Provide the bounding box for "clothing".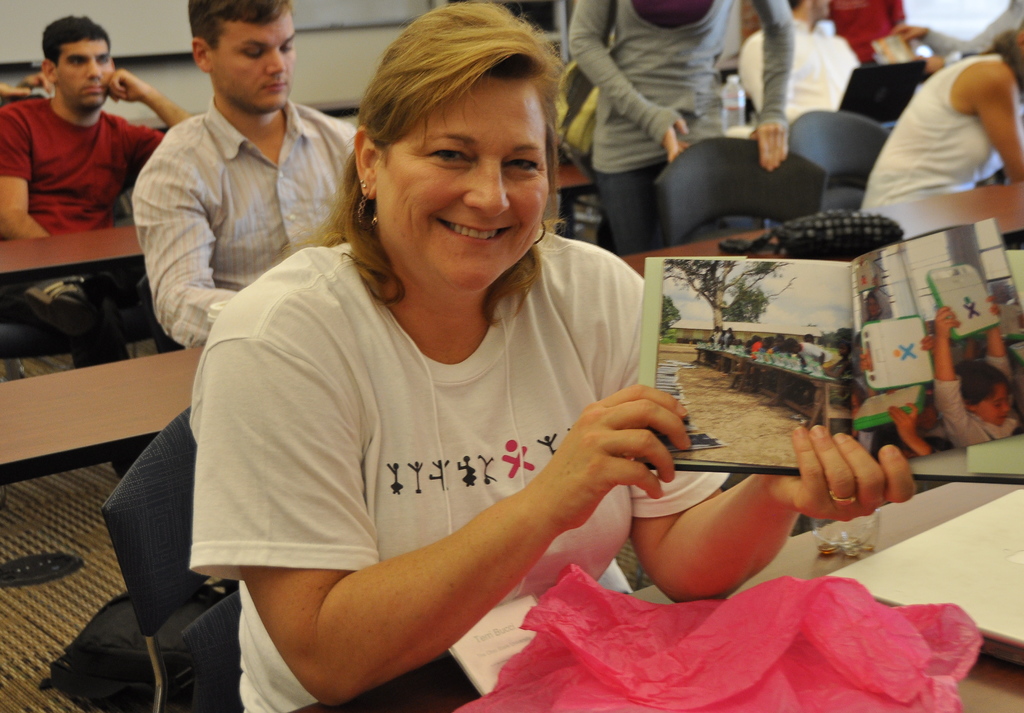
{"x1": 127, "y1": 79, "x2": 376, "y2": 335}.
